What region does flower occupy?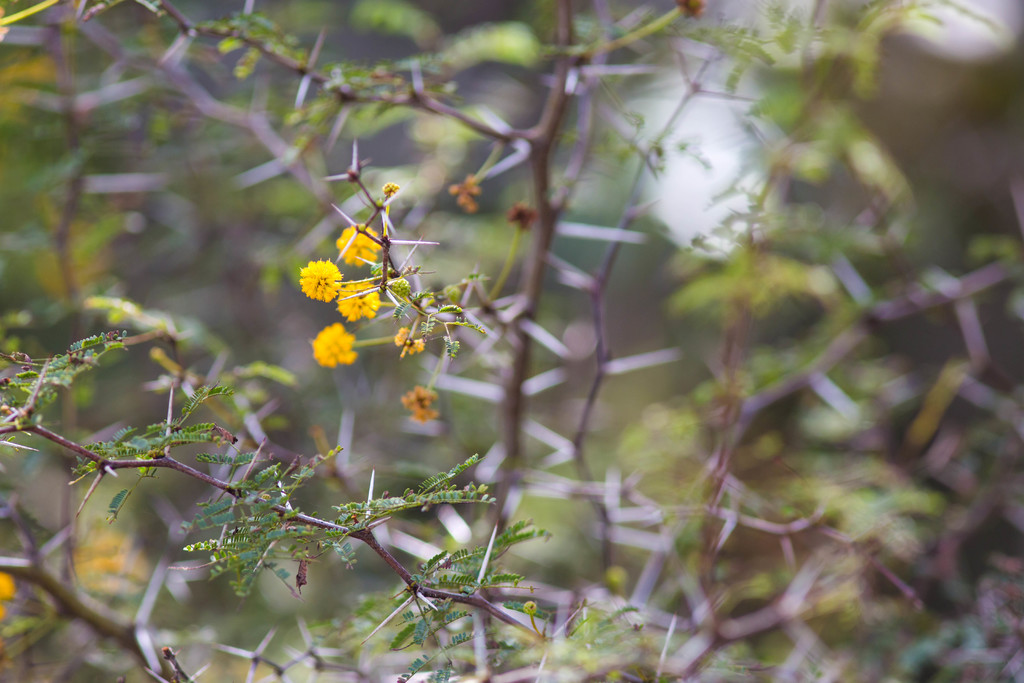
rect(394, 327, 427, 360).
